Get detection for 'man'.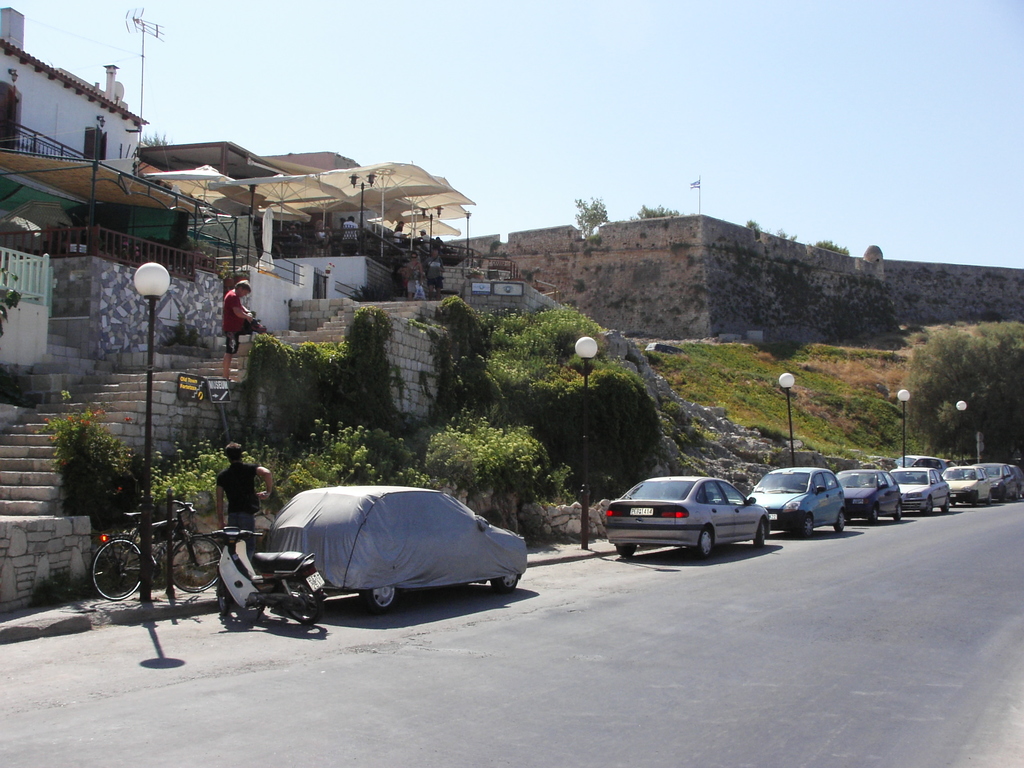
Detection: rect(217, 277, 277, 380).
